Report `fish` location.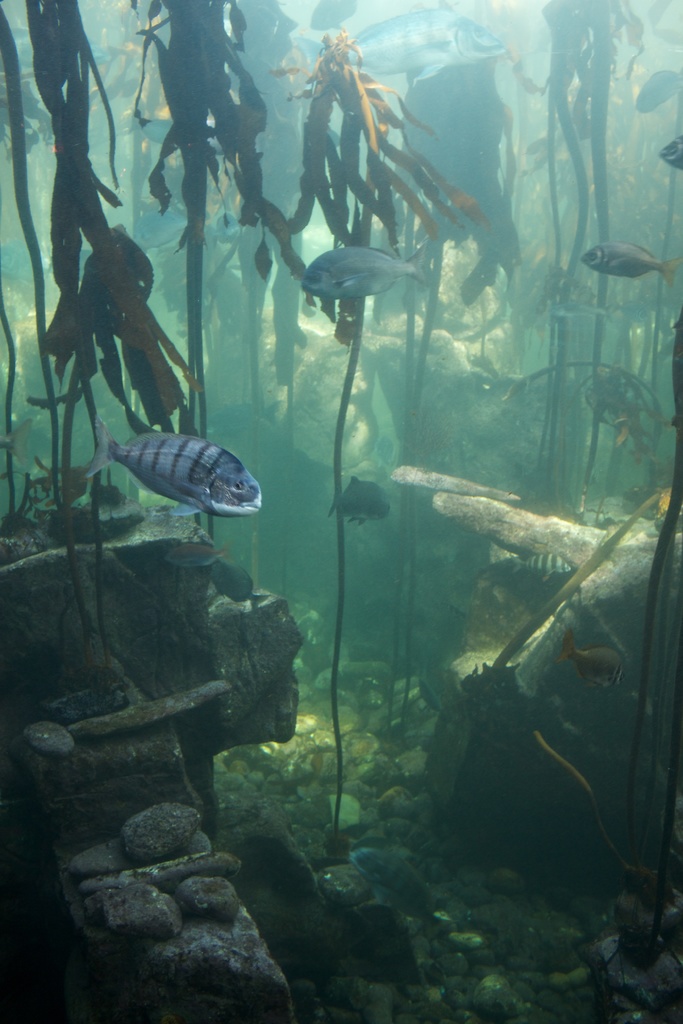
Report: left=298, top=241, right=429, bottom=301.
